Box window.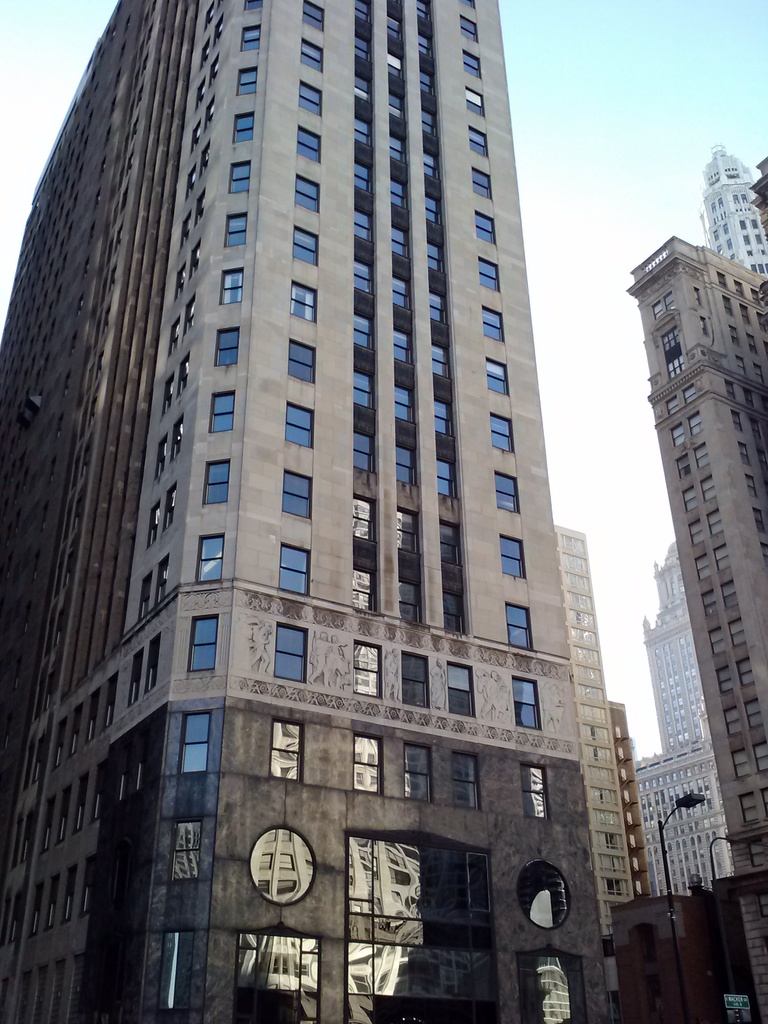
locate(354, 568, 373, 612).
